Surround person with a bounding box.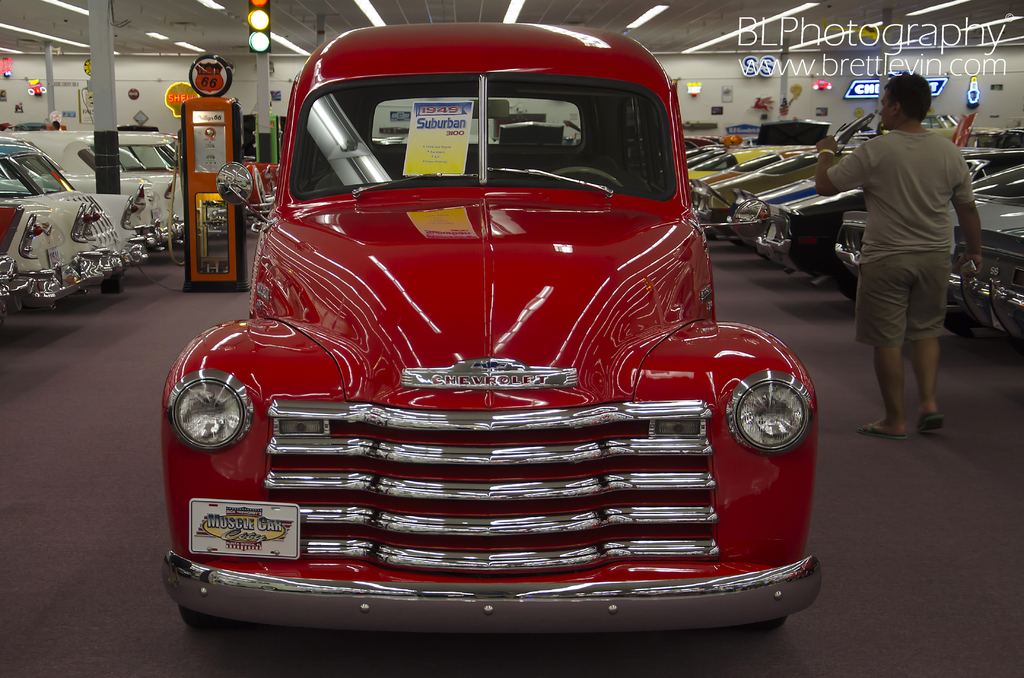
box(53, 122, 63, 131).
